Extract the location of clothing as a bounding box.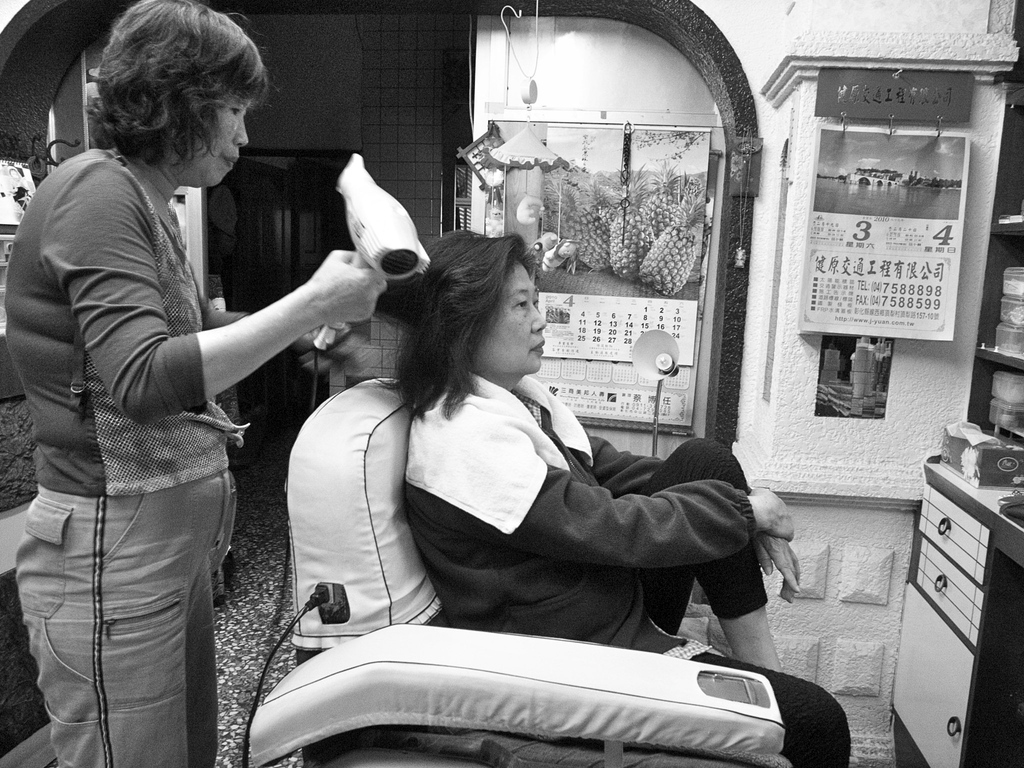
[left=4, top=145, right=241, bottom=767].
